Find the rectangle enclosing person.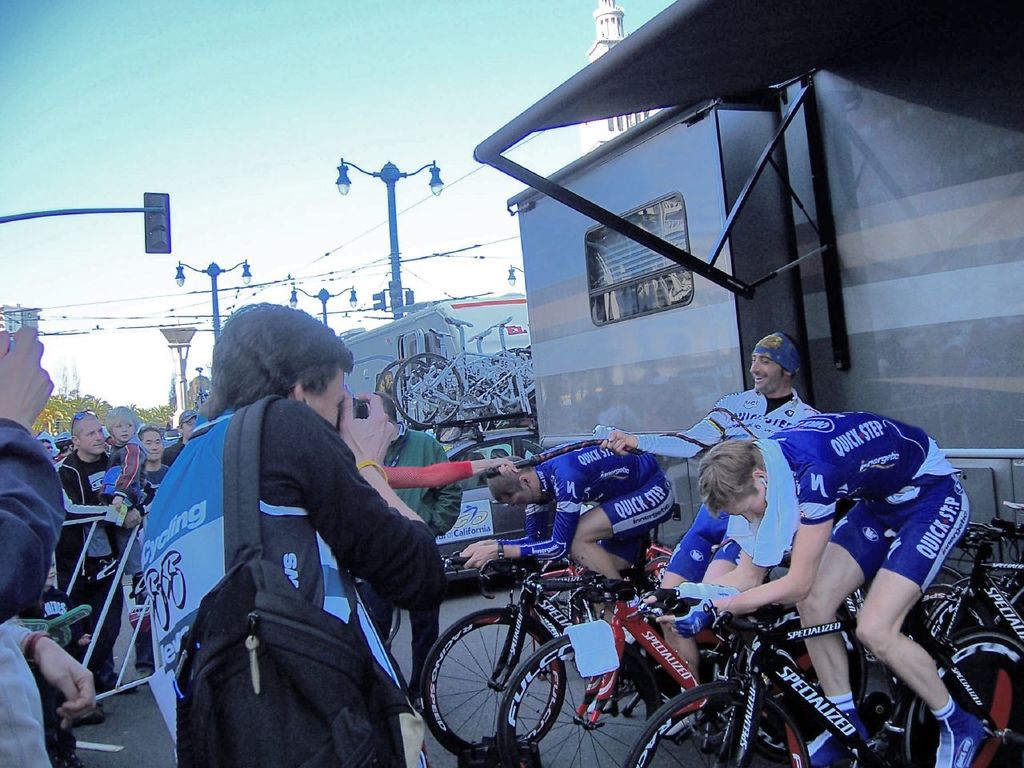
(left=598, top=328, right=824, bottom=738).
